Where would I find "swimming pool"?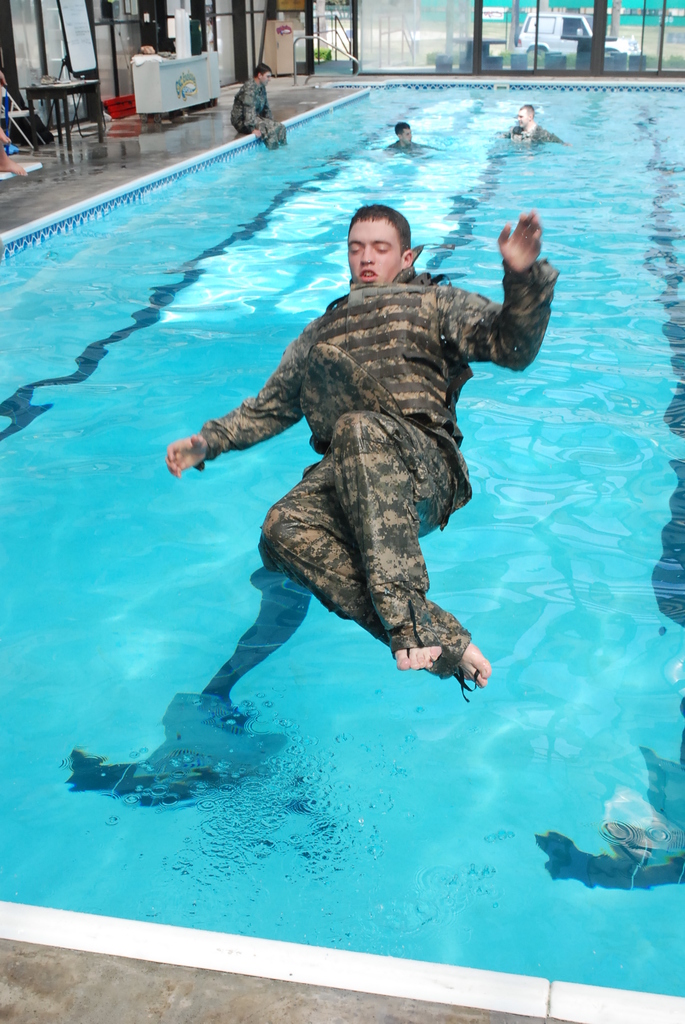
At l=0, t=77, r=684, b=1022.
